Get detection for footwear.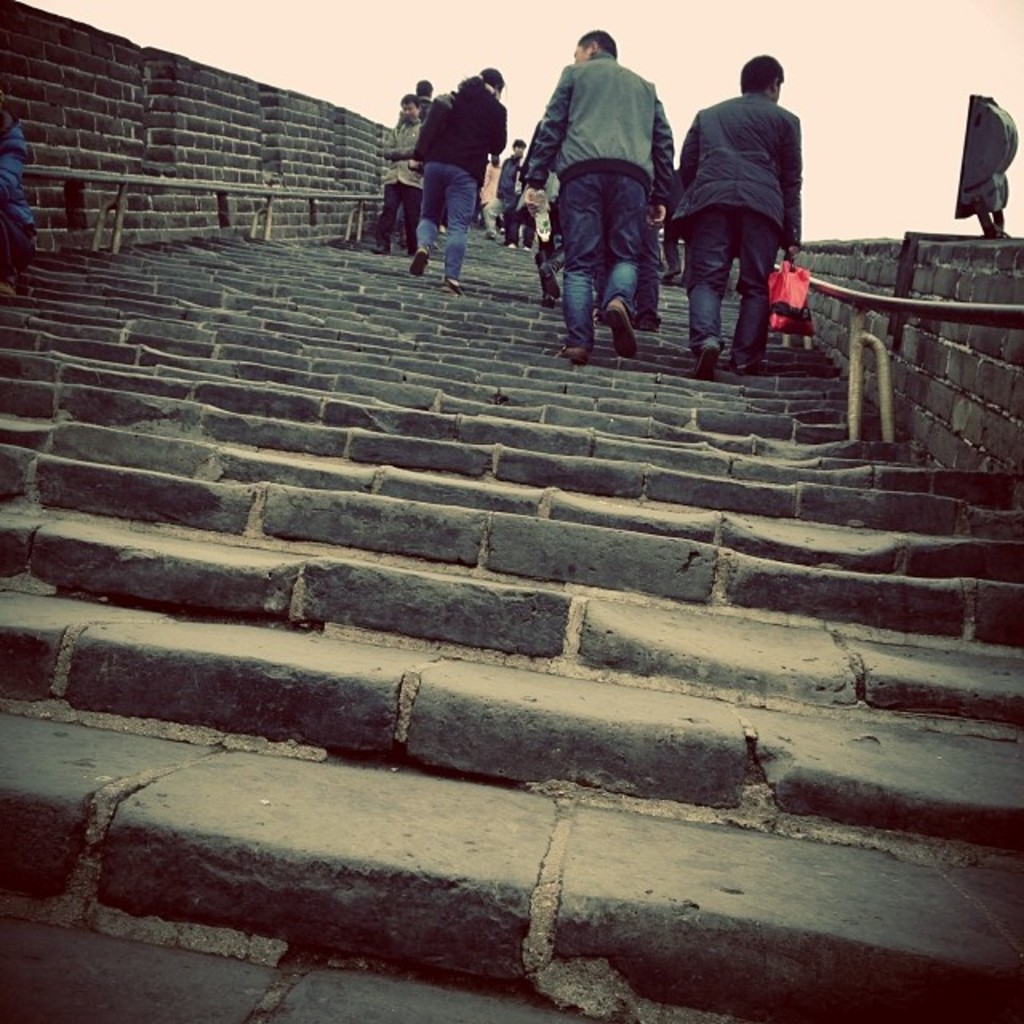
Detection: 410,245,430,274.
